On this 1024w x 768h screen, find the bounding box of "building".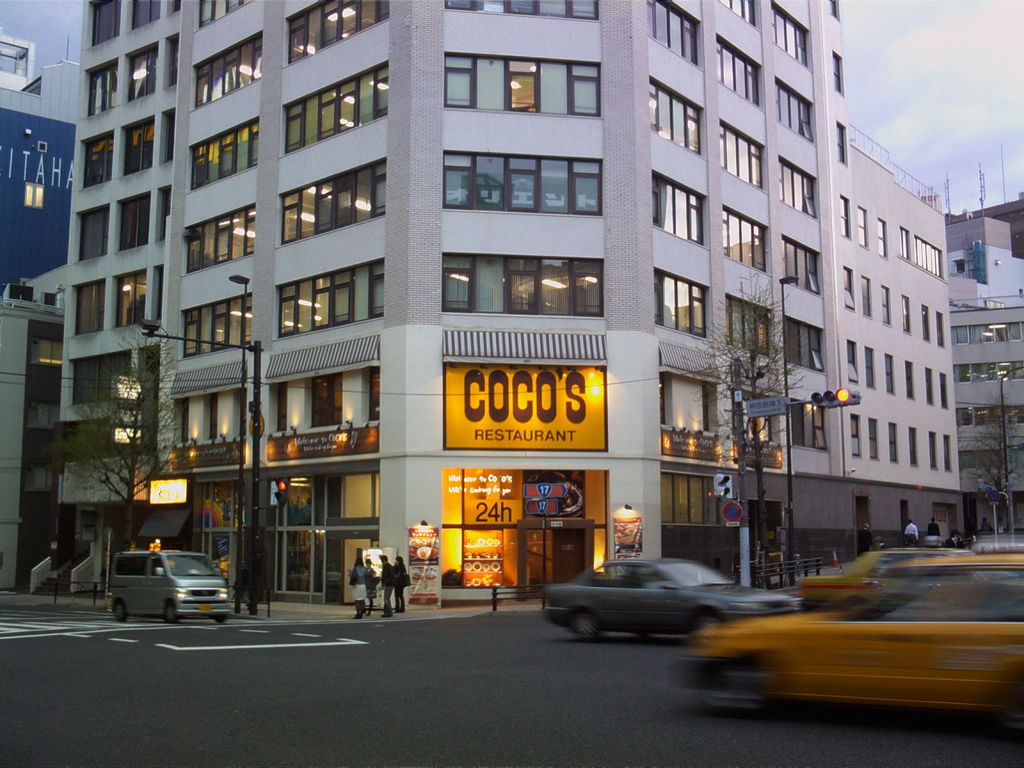
Bounding box: {"left": 945, "top": 213, "right": 1023, "bottom": 536}.
